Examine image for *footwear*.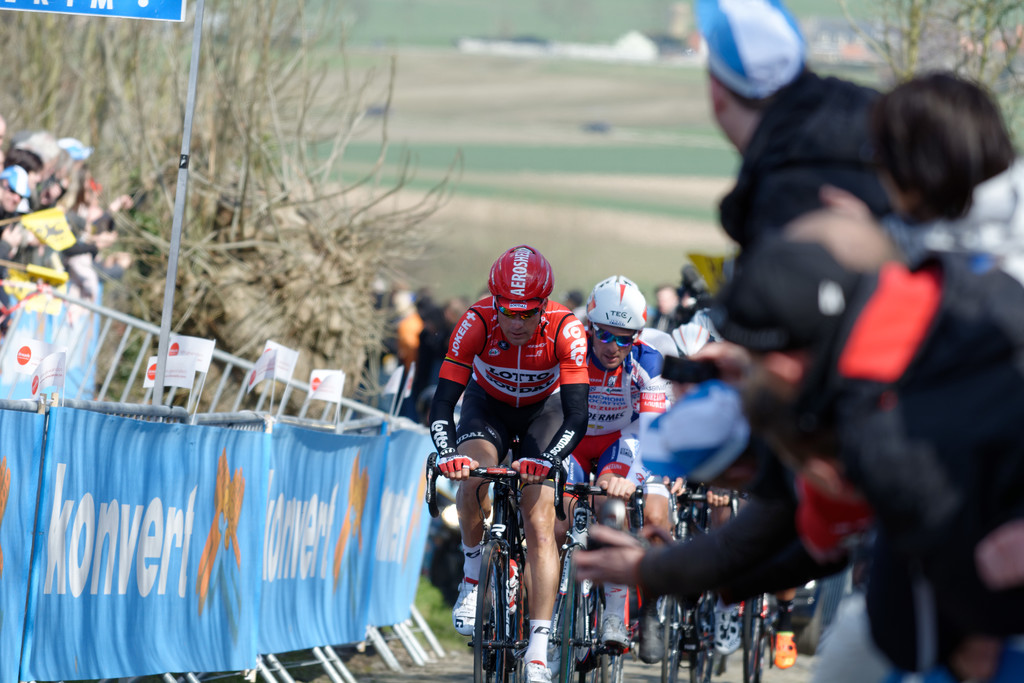
Examination result: Rect(527, 647, 550, 682).
